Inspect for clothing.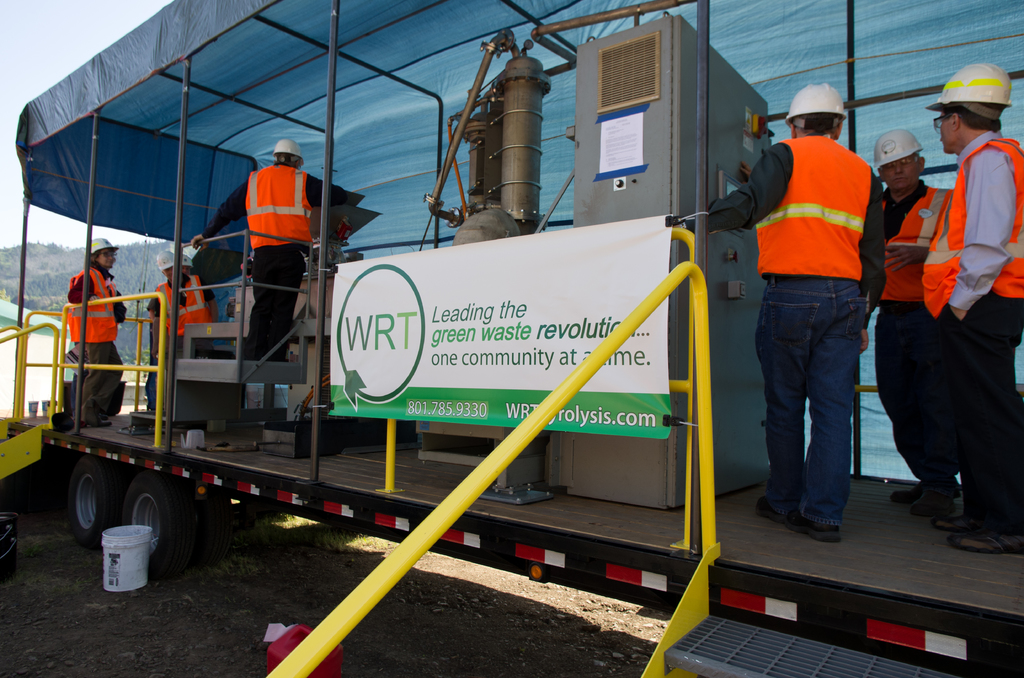
Inspection: {"left": 147, "top": 277, "right": 204, "bottom": 408}.
